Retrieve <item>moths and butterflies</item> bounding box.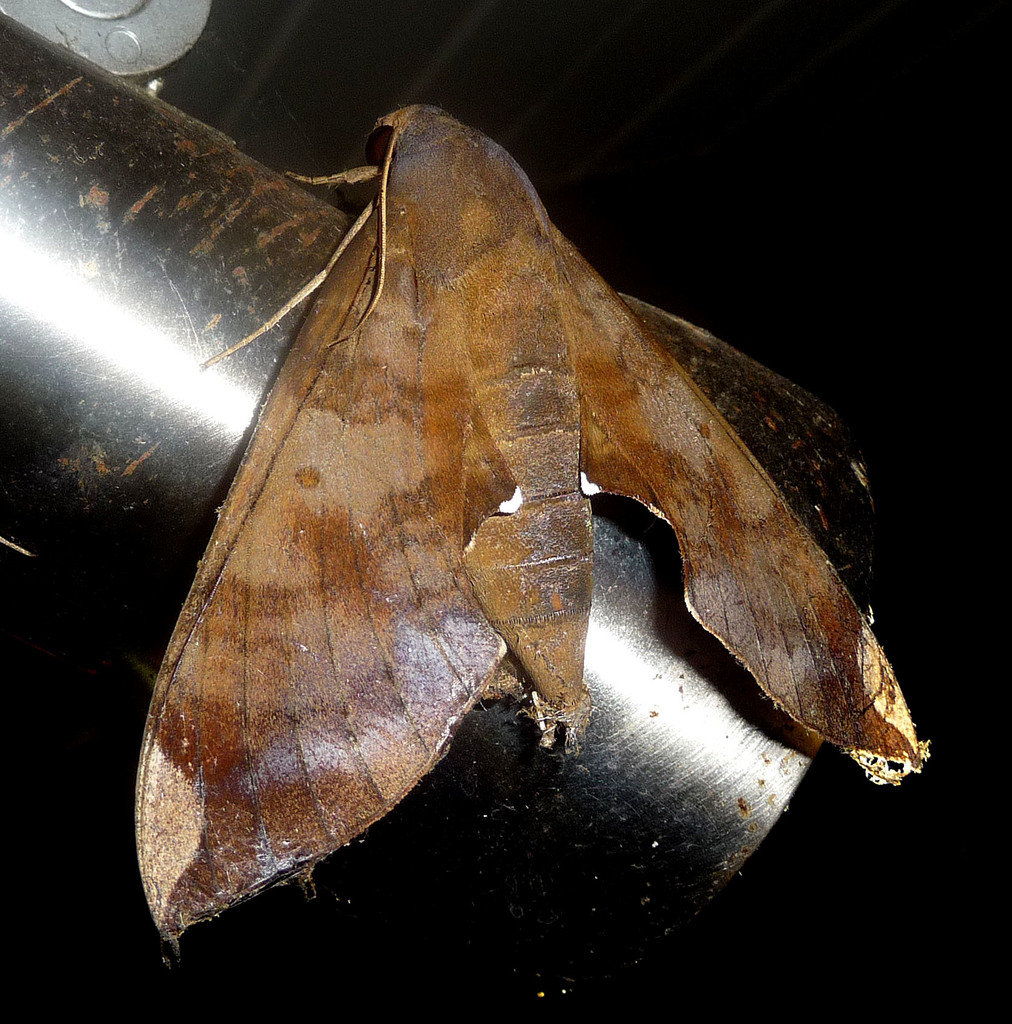
Bounding box: box=[125, 102, 931, 977].
